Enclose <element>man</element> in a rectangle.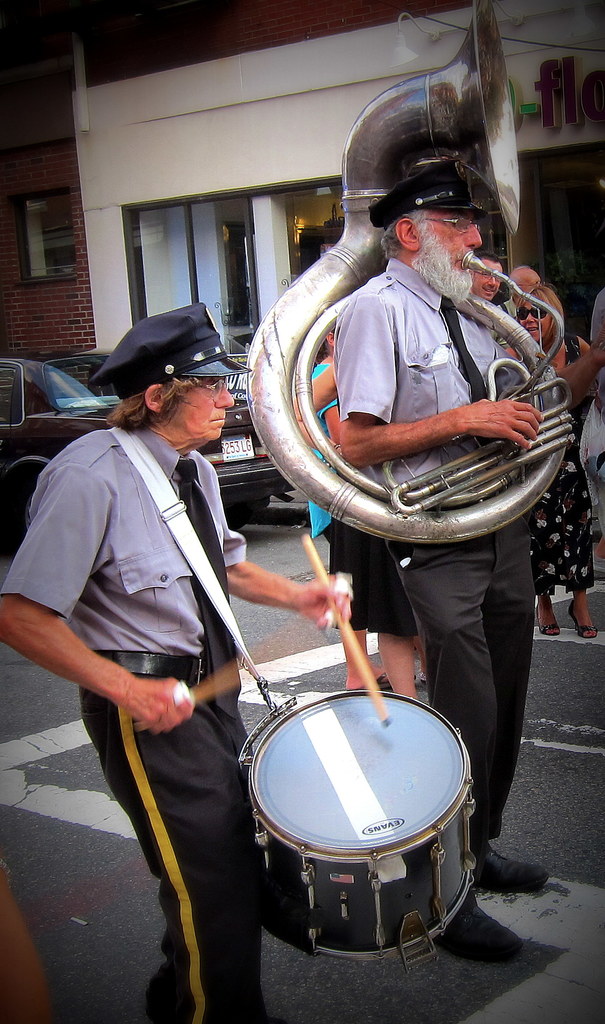
x1=0, y1=303, x2=353, y2=1023.
